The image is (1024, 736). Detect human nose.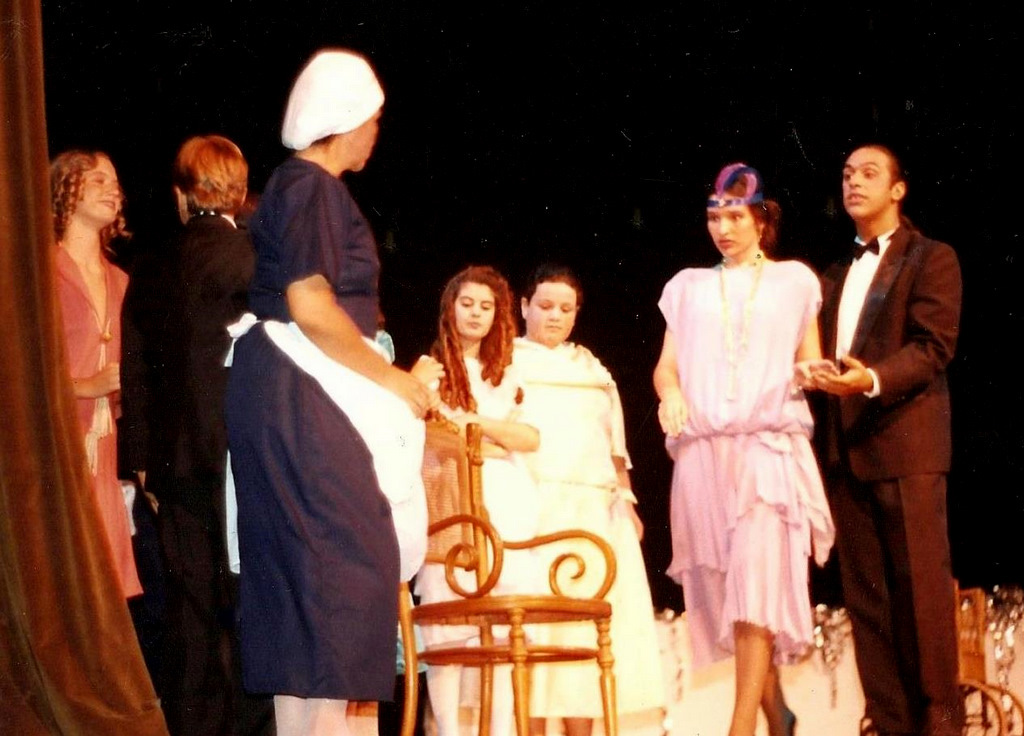
Detection: (472,305,480,315).
